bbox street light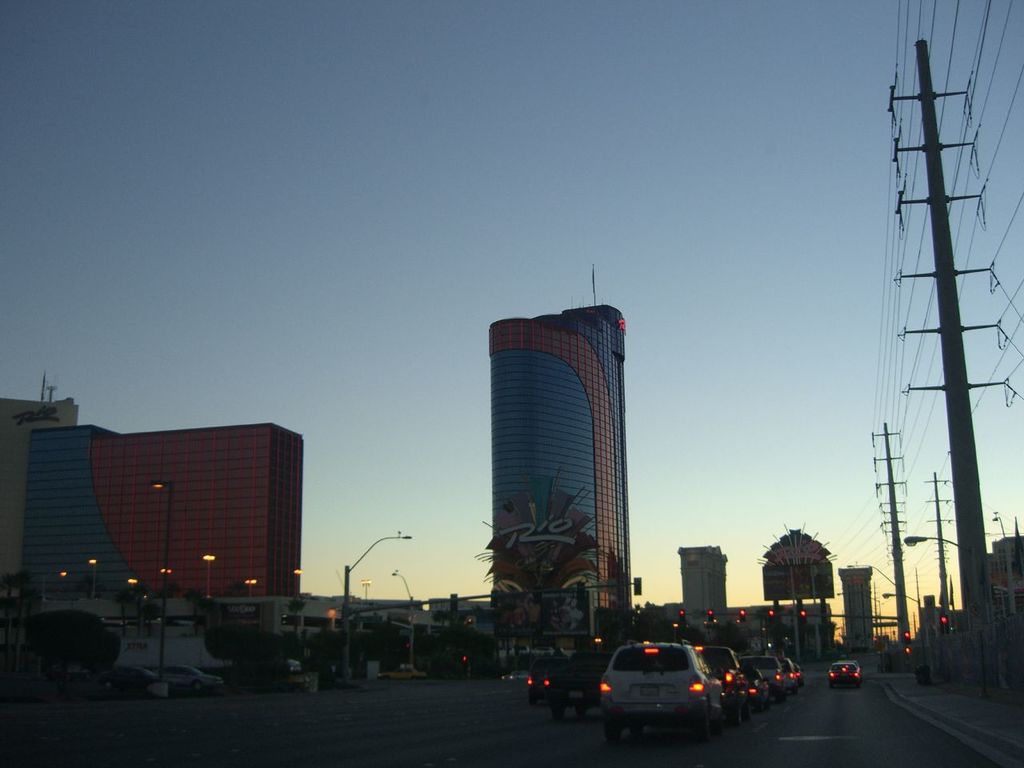
[40, 568, 70, 606]
